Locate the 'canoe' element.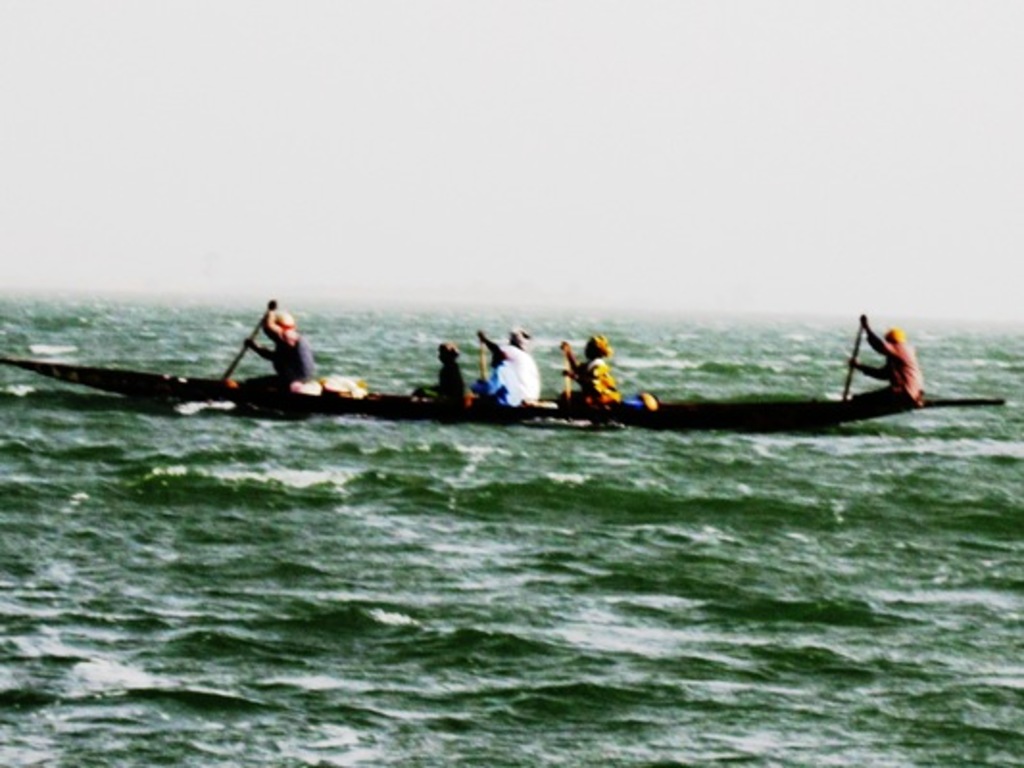
Element bbox: l=60, t=321, r=475, b=422.
